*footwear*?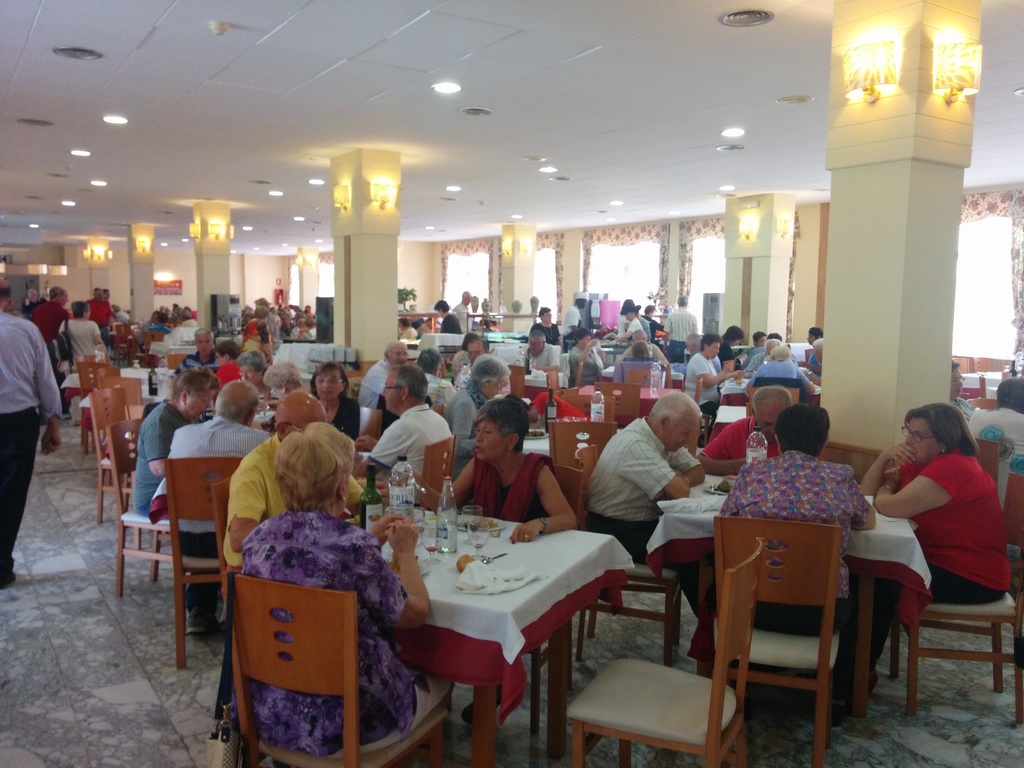
{"x1": 183, "y1": 602, "x2": 222, "y2": 639}
